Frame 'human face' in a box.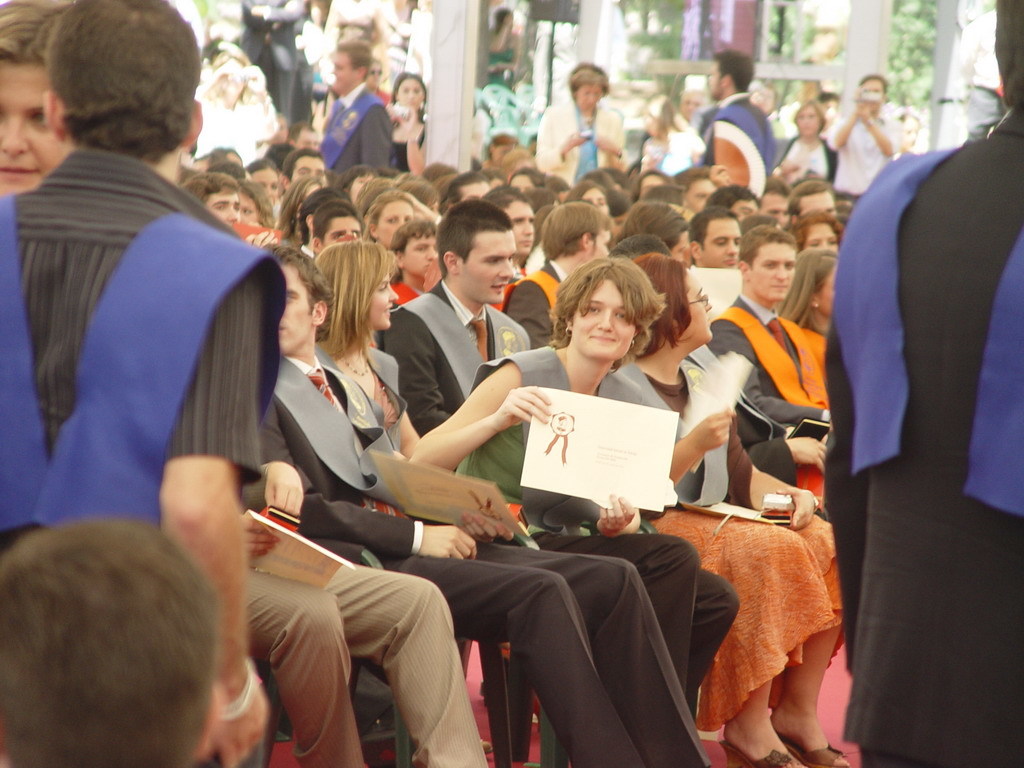
502:206:534:257.
